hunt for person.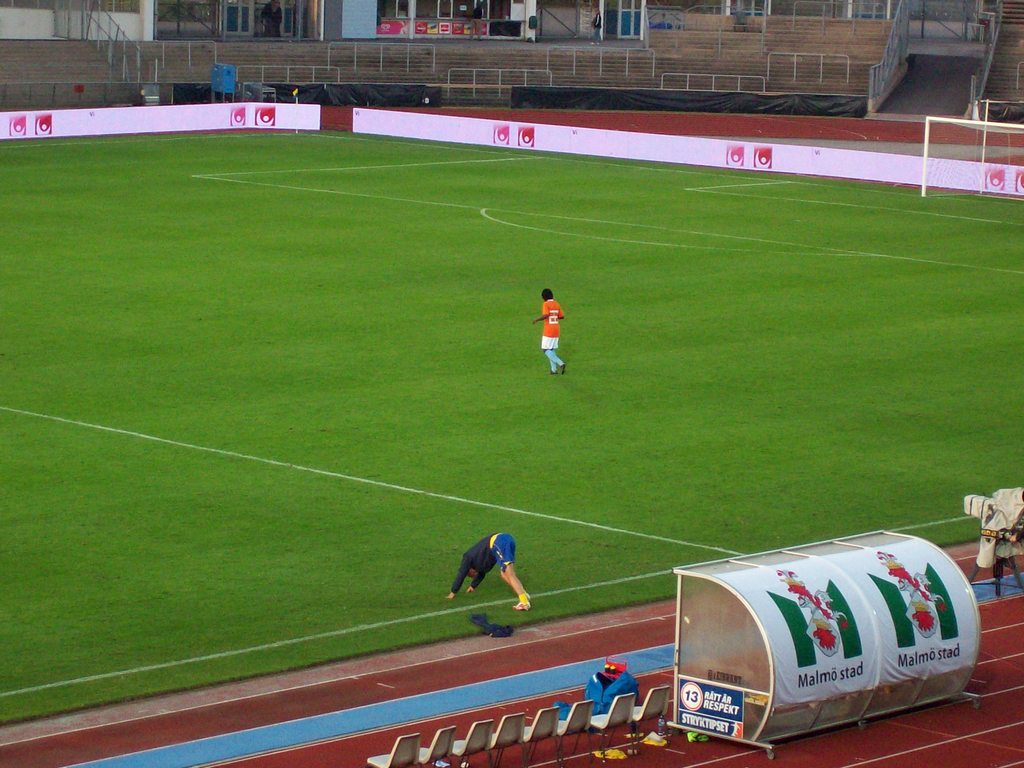
Hunted down at {"x1": 529, "y1": 284, "x2": 576, "y2": 388}.
